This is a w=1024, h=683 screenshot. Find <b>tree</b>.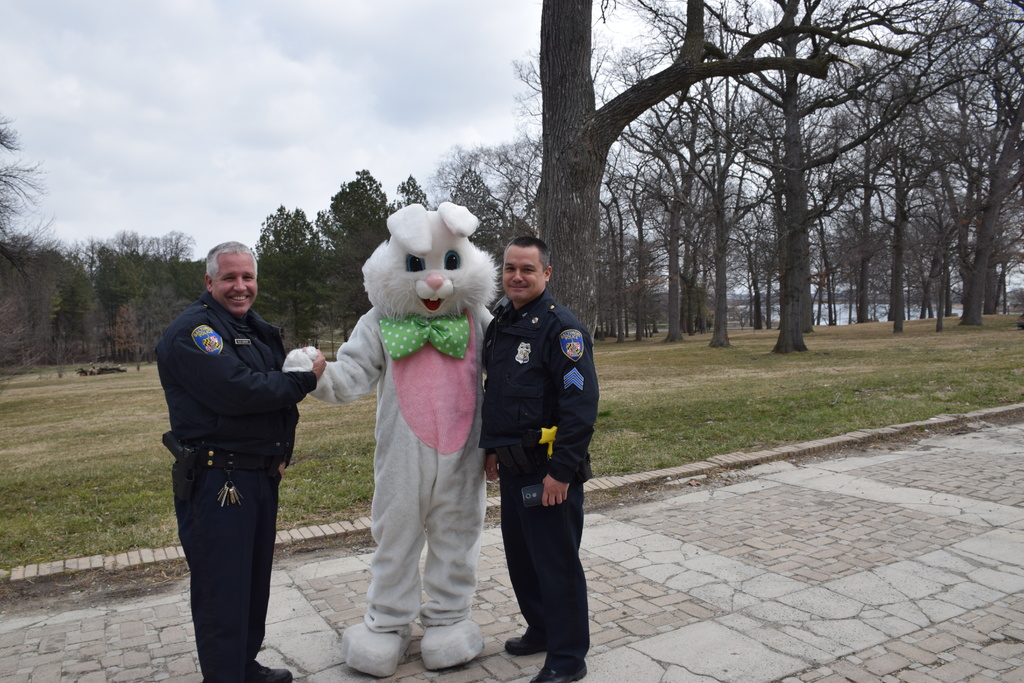
Bounding box: crop(0, 163, 554, 375).
